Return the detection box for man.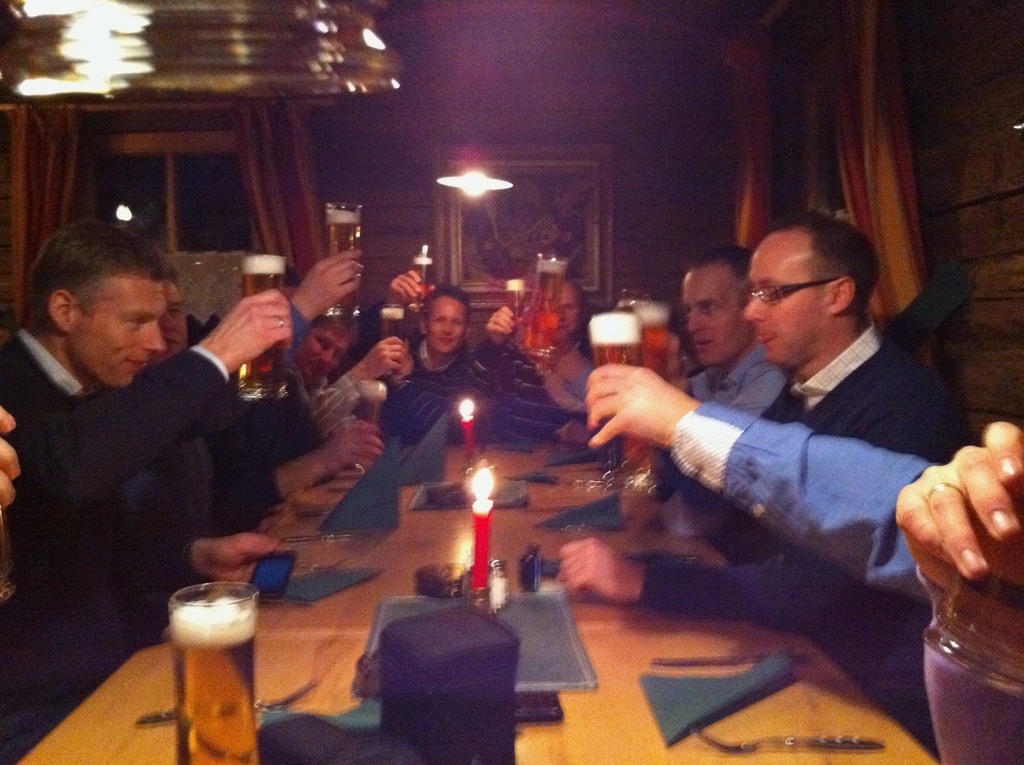
[x1=148, y1=248, x2=365, y2=641].
